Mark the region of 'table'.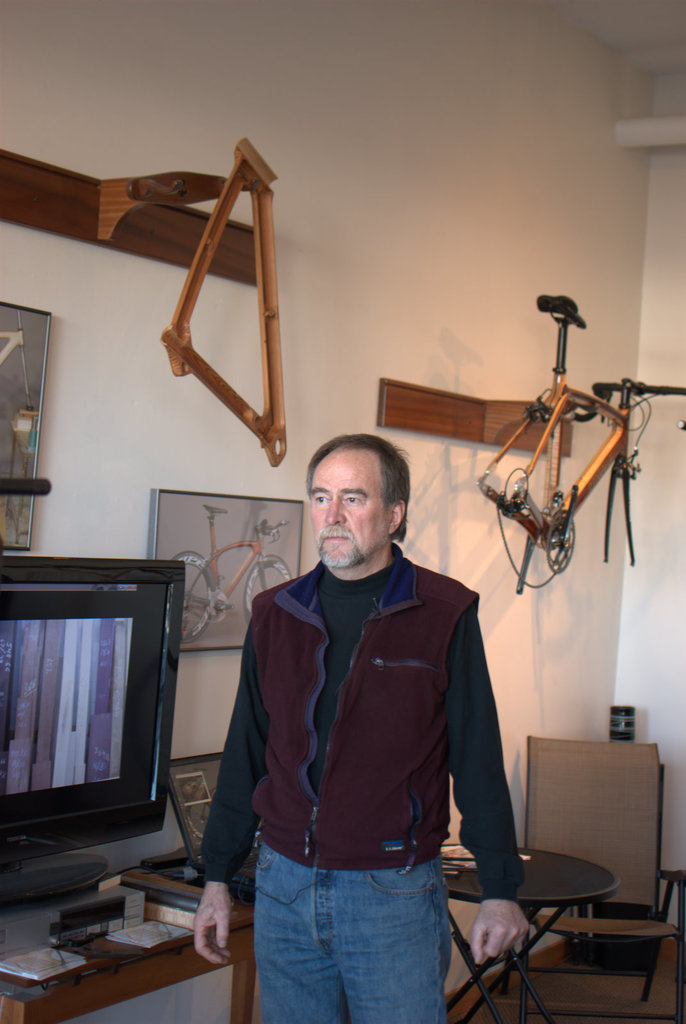
Region: (436,840,656,987).
